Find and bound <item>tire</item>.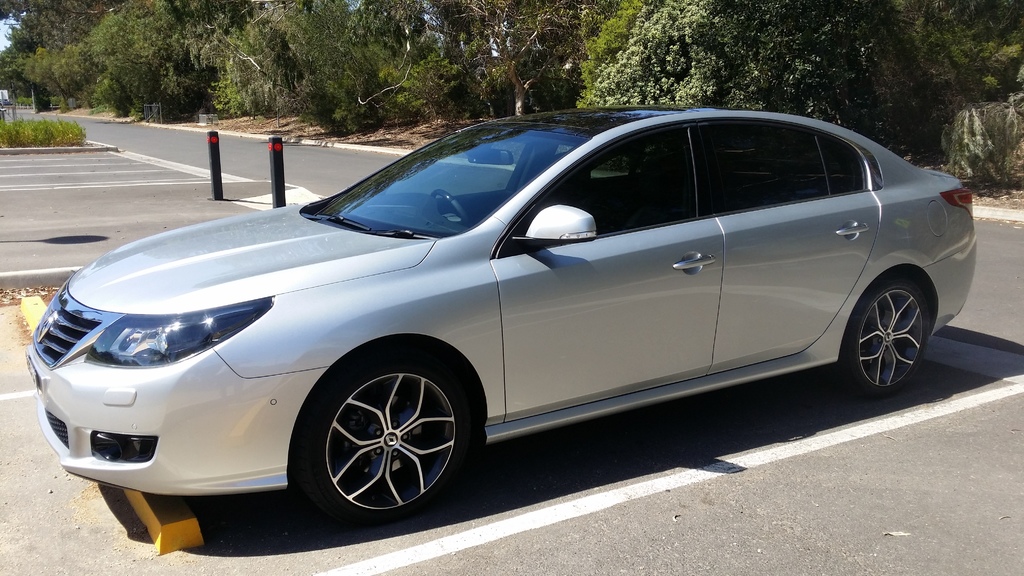
Bound: 842, 279, 929, 398.
